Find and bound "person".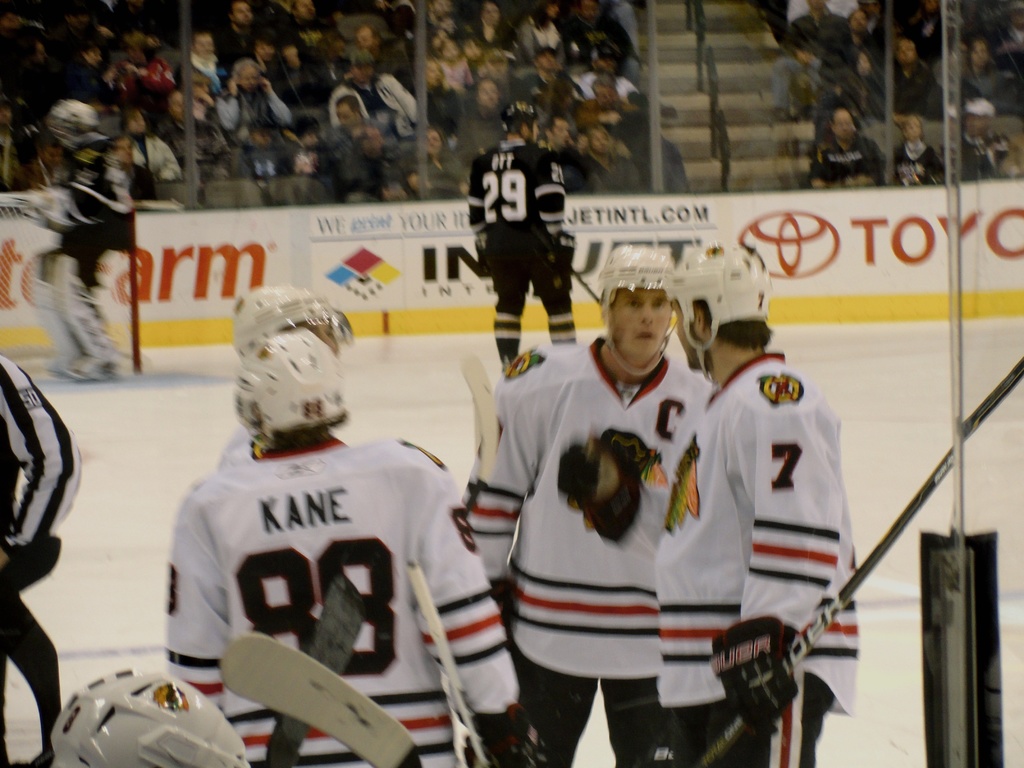
Bound: [0,348,86,767].
